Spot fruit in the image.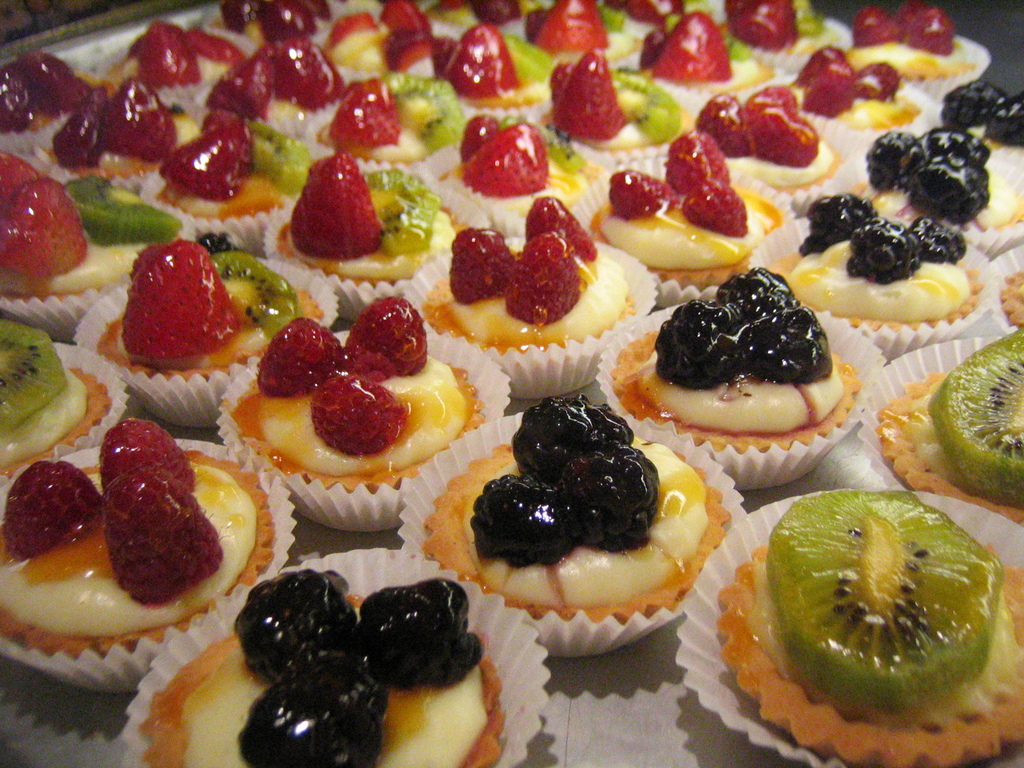
fruit found at pyautogui.locateOnScreen(239, 664, 382, 767).
